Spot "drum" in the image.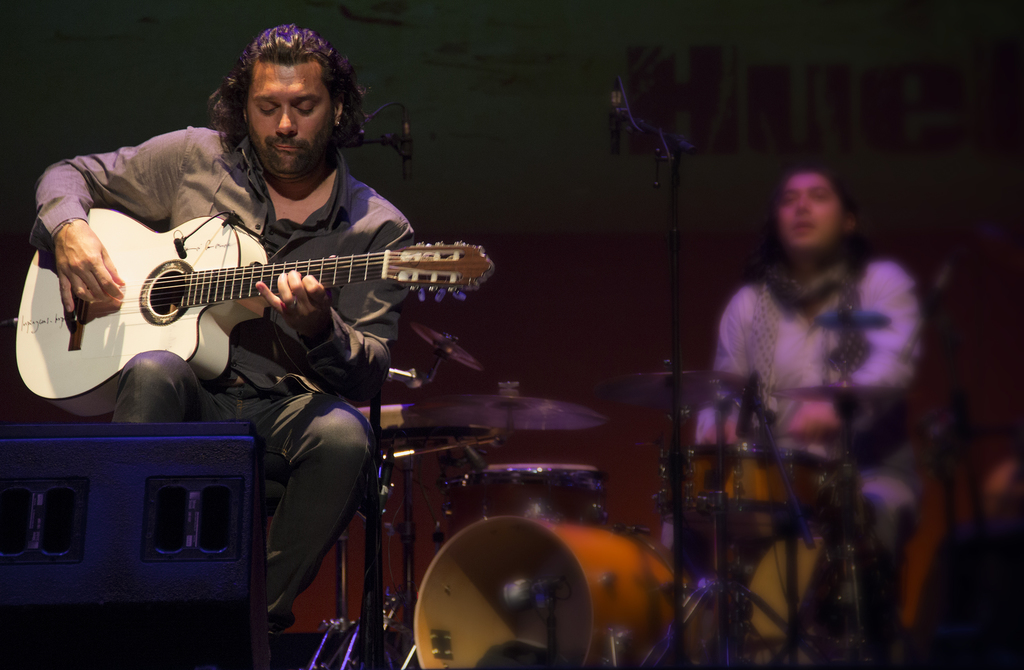
"drum" found at [x1=661, y1=436, x2=839, y2=537].
